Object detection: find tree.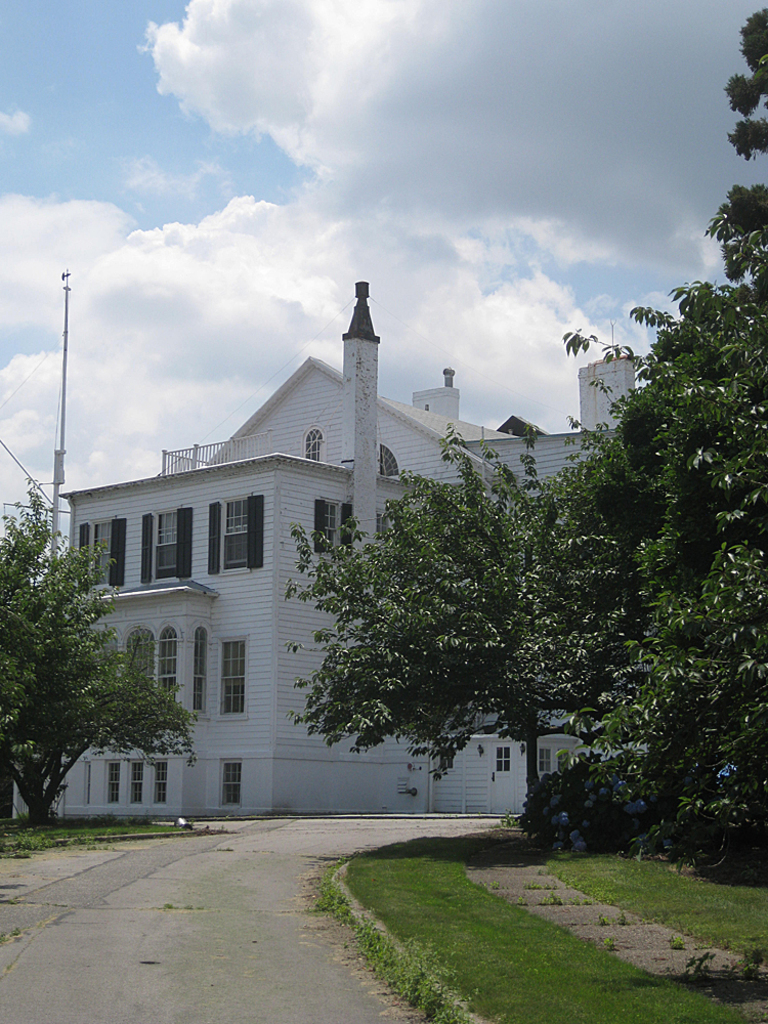
crop(714, 8, 767, 239).
